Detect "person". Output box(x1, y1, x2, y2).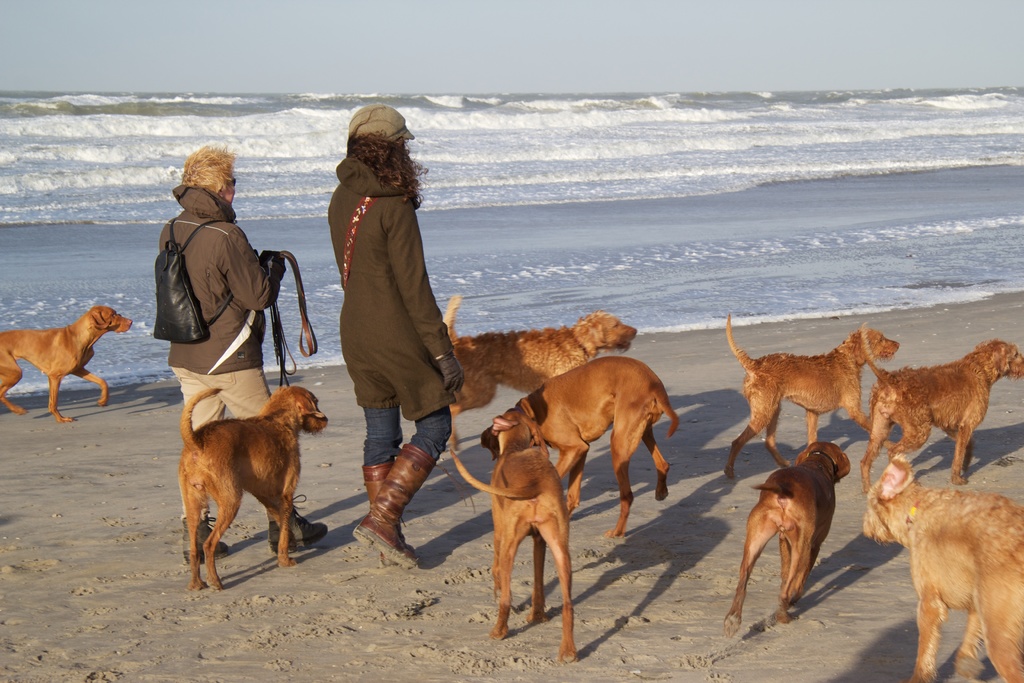
box(156, 143, 292, 562).
